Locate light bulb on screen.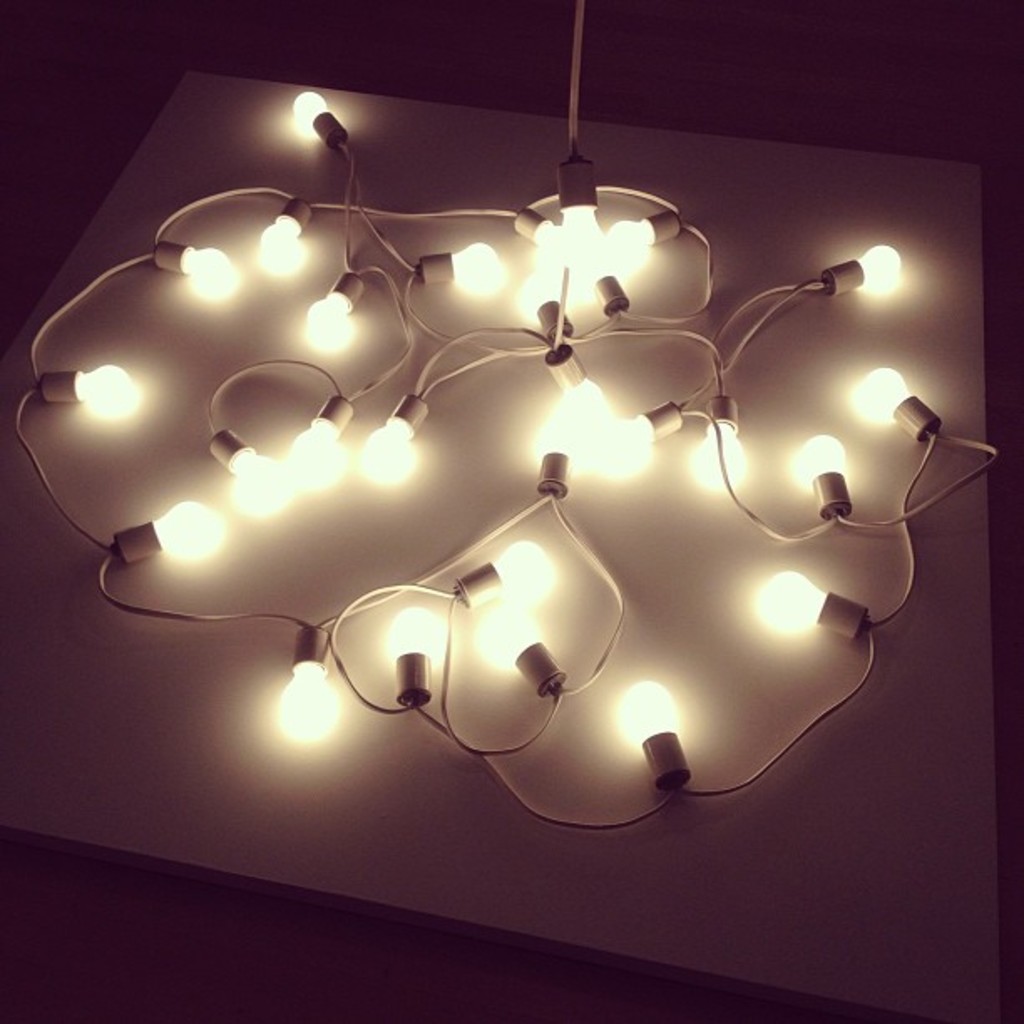
On screen at locate(822, 243, 904, 293).
